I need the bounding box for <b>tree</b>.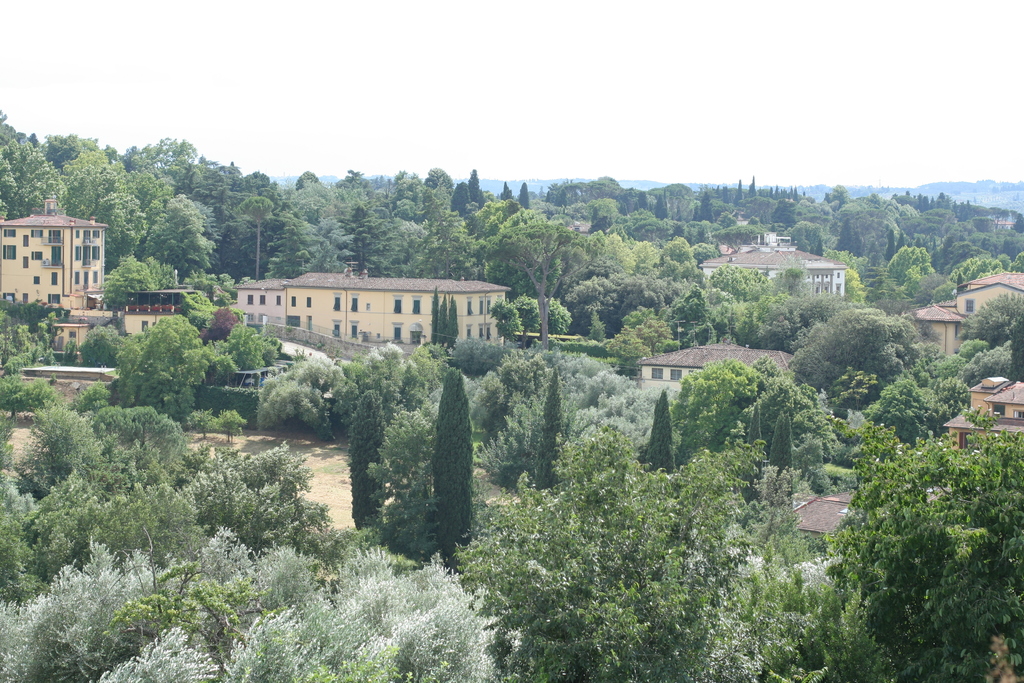
Here it is: {"left": 417, "top": 160, "right": 451, "bottom": 199}.
